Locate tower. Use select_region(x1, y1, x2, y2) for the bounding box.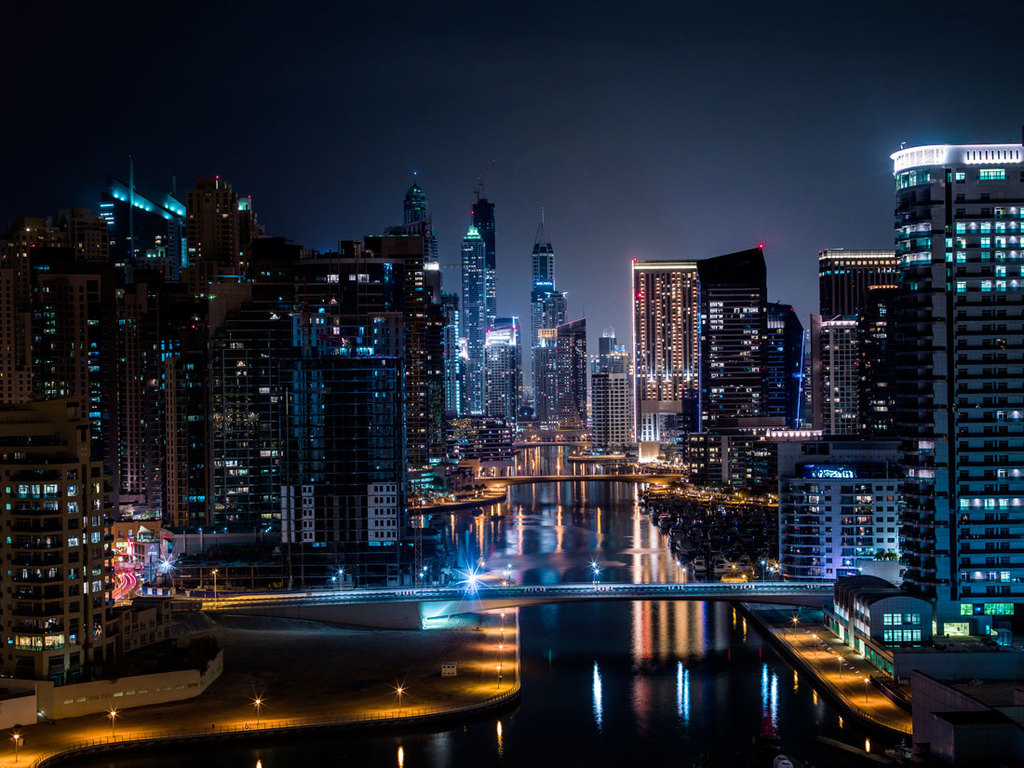
select_region(482, 316, 523, 432).
